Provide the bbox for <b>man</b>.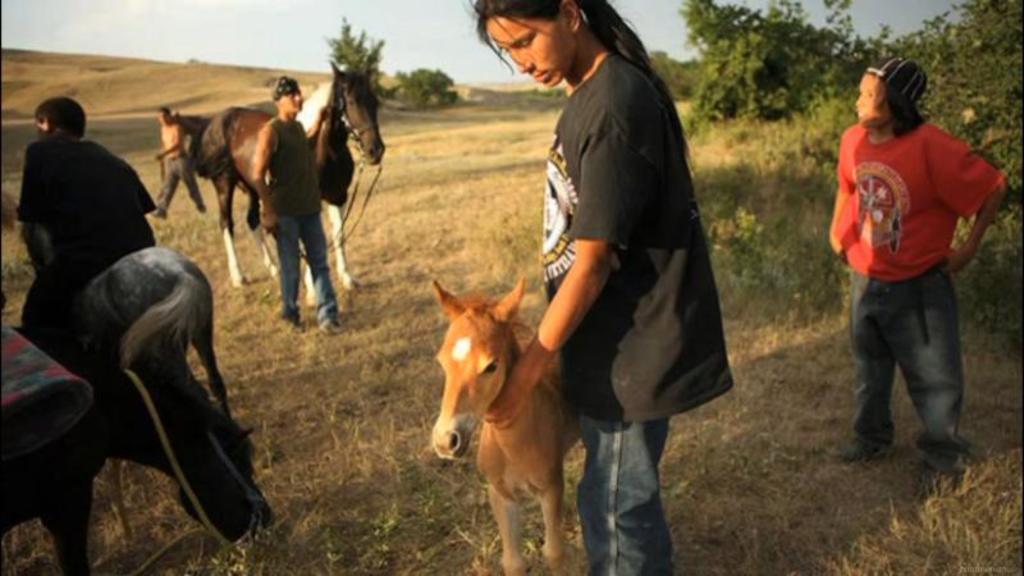
x1=152 y1=105 x2=211 y2=218.
